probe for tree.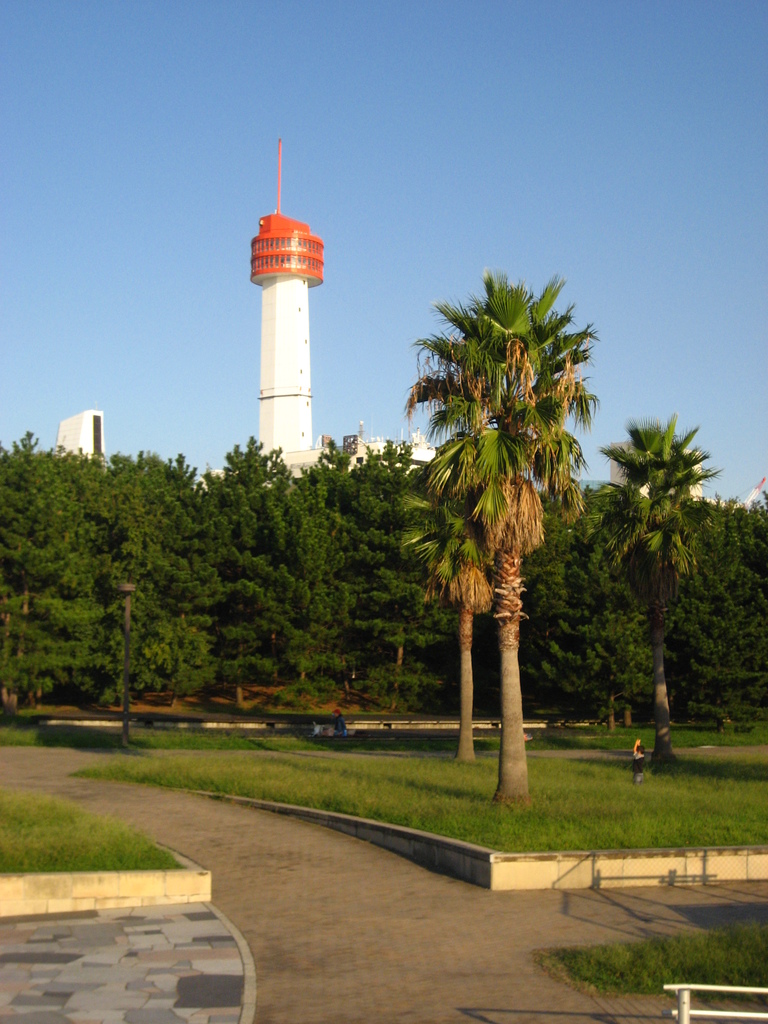
Probe result: x1=390 y1=234 x2=612 y2=735.
